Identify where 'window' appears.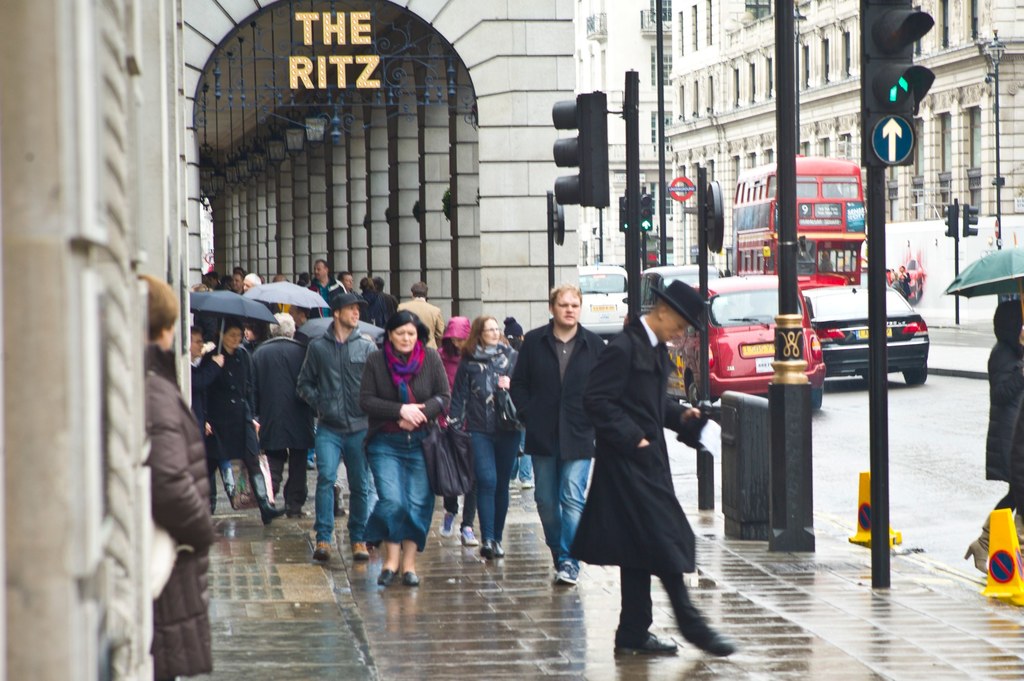
Appears at <bbox>652, 47, 673, 84</bbox>.
